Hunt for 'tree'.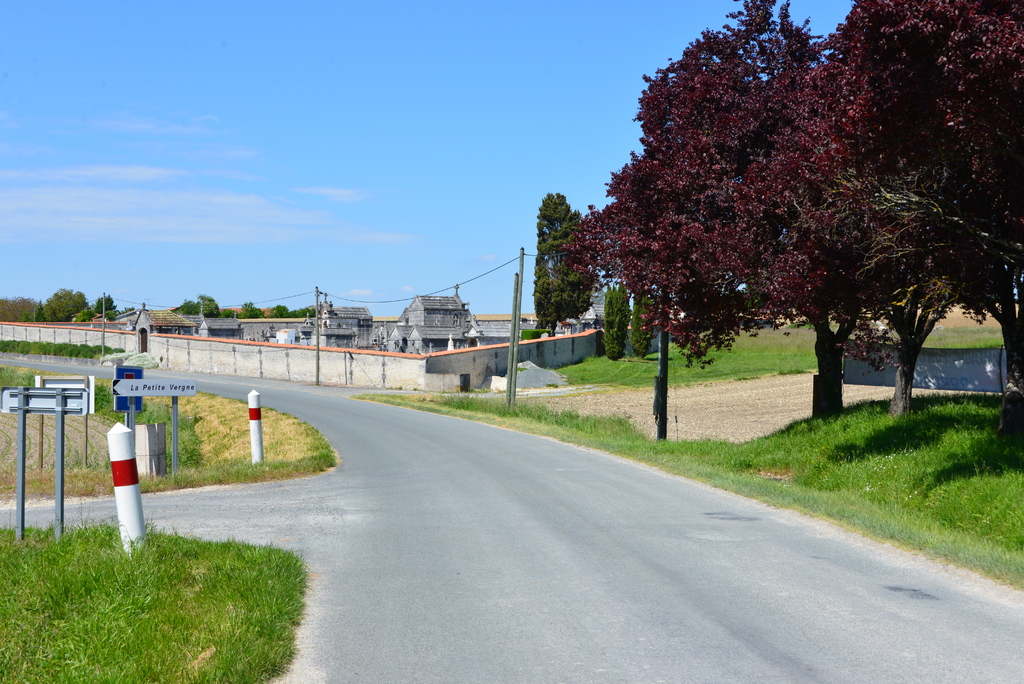
Hunted down at pyautogui.locateOnScreen(35, 304, 44, 320).
